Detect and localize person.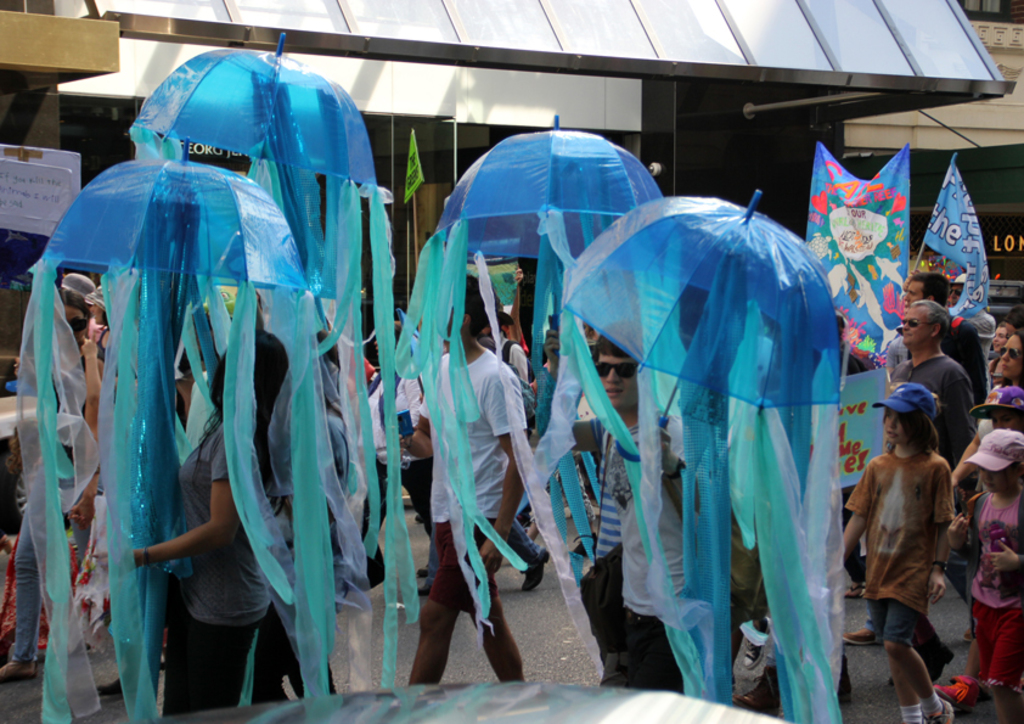
Localized at x1=860, y1=377, x2=967, y2=695.
